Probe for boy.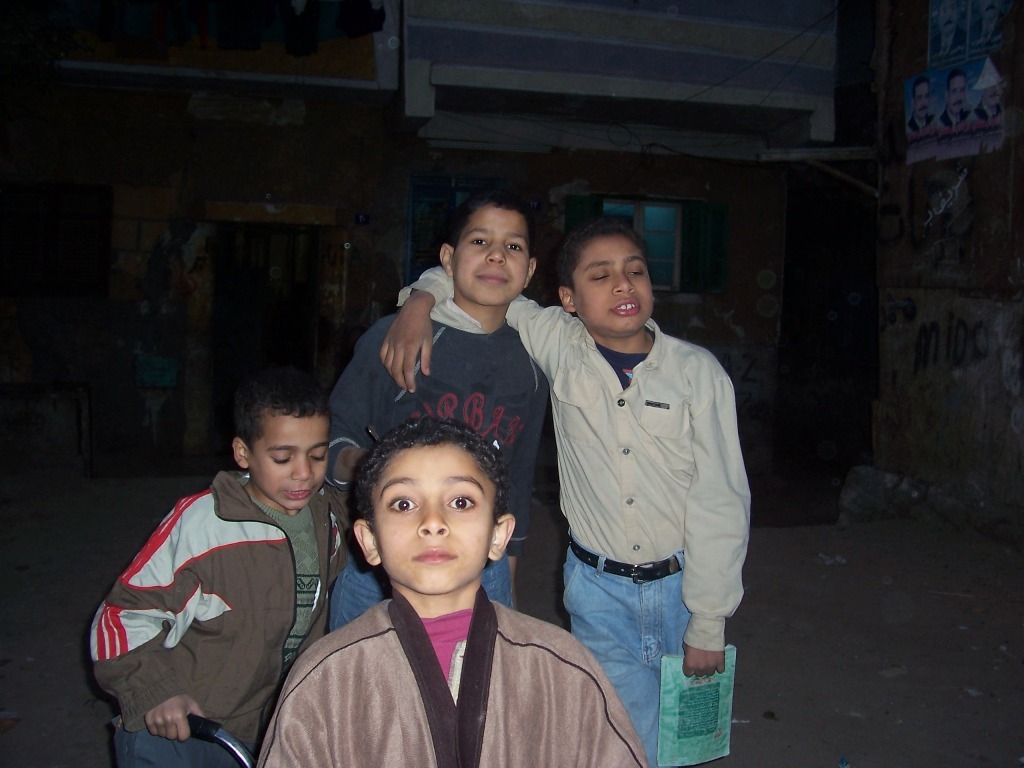
Probe result: select_region(82, 366, 352, 767).
